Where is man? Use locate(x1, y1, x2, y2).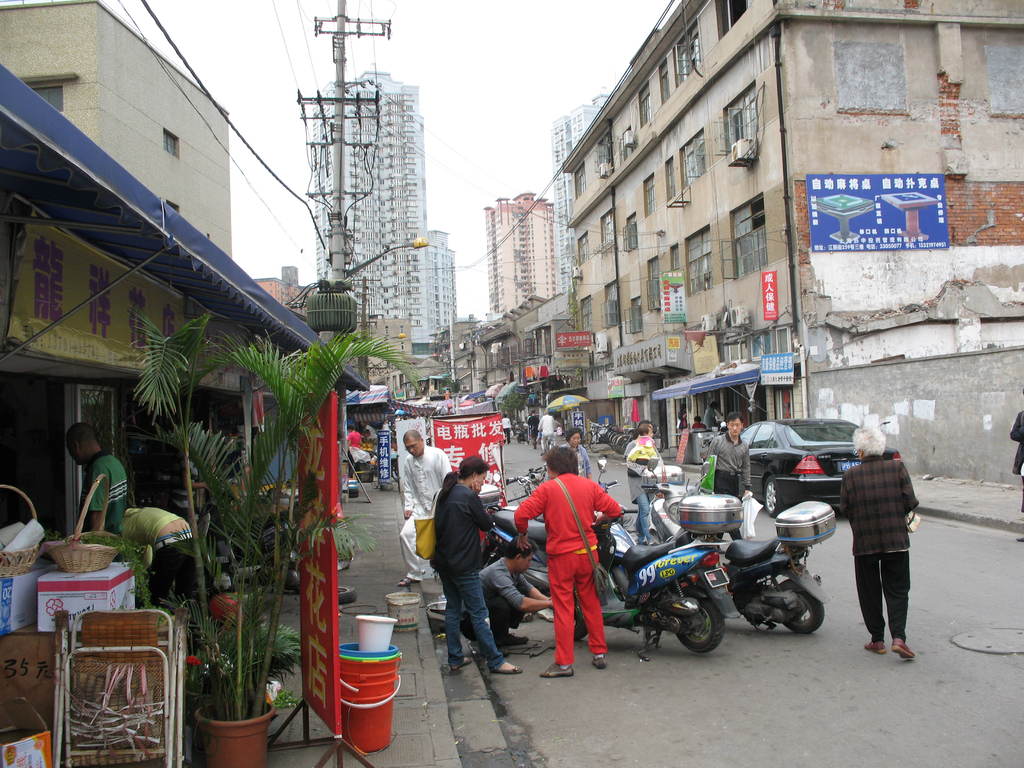
locate(397, 429, 452, 589).
